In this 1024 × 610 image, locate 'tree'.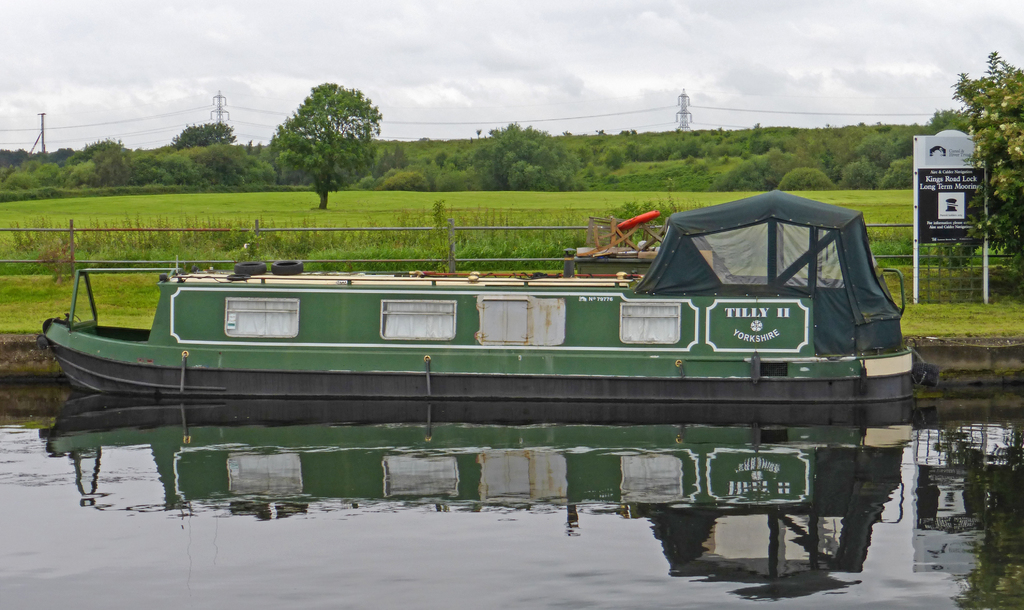
Bounding box: 262 72 381 188.
